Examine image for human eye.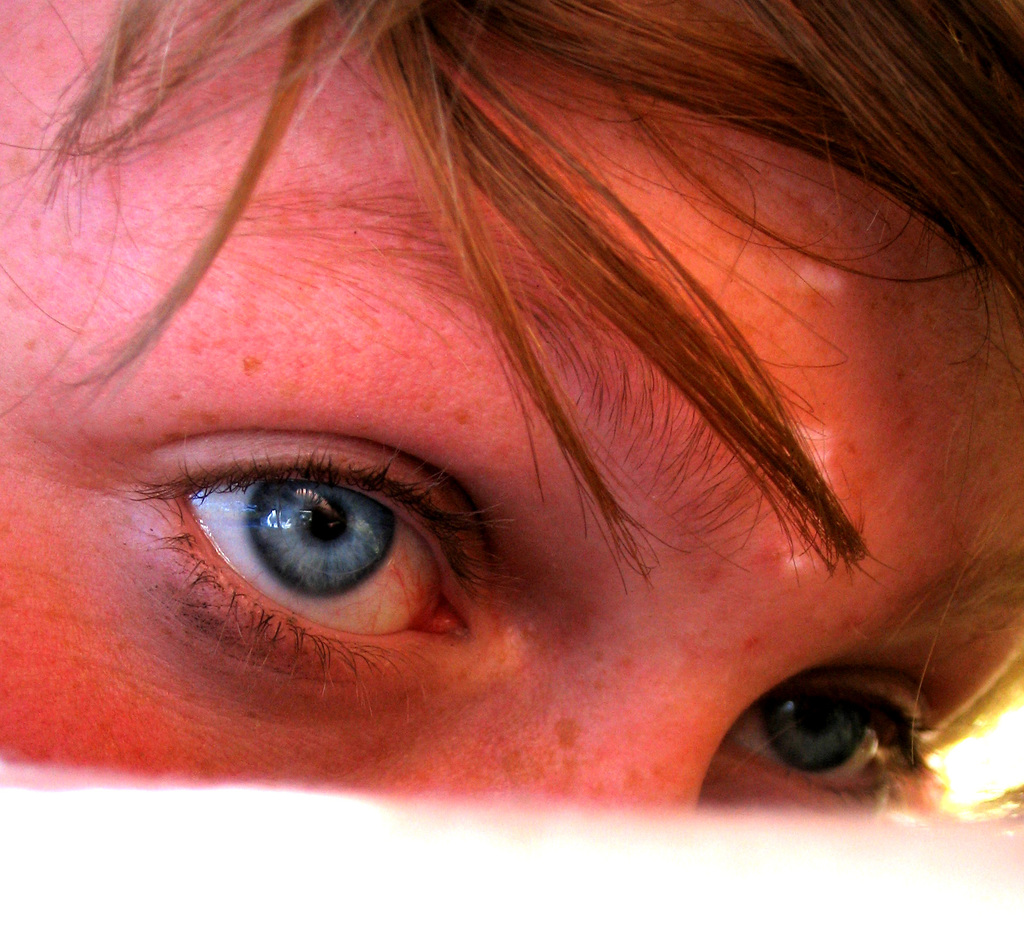
Examination result: box=[707, 656, 943, 818].
